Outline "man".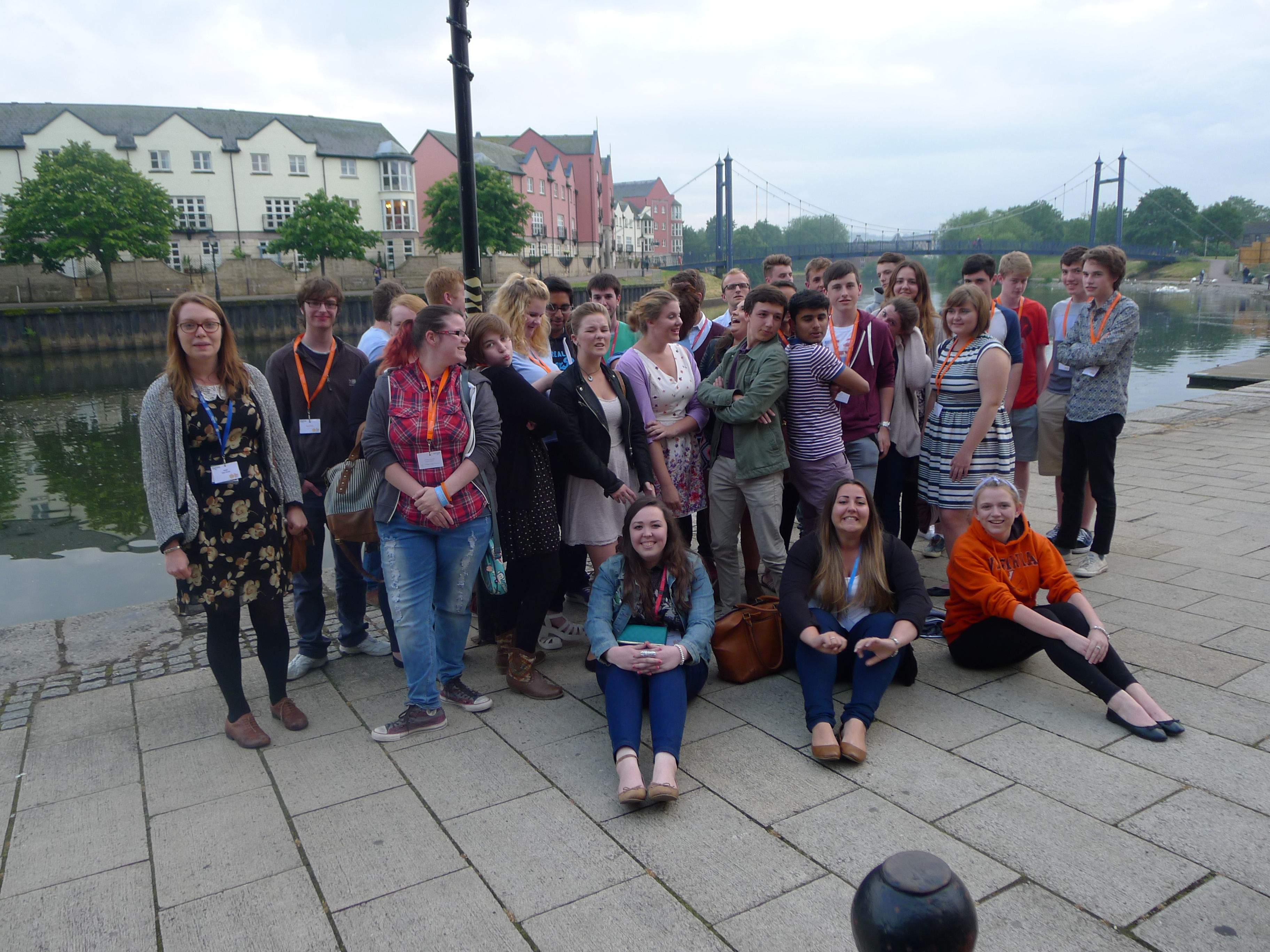
Outline: [x1=189, y1=95, x2=203, y2=129].
